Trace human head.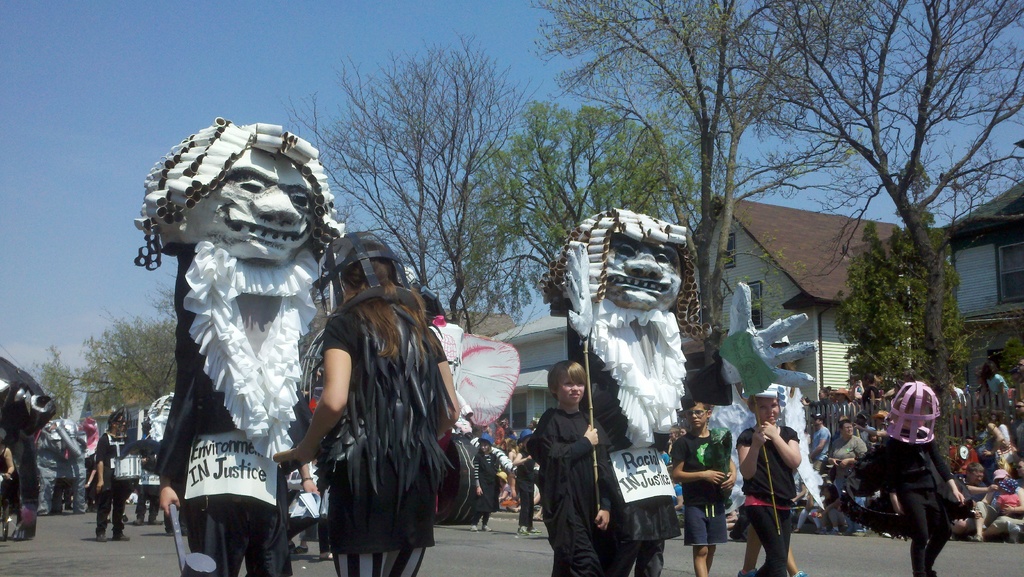
Traced to l=105, t=410, r=130, b=439.
